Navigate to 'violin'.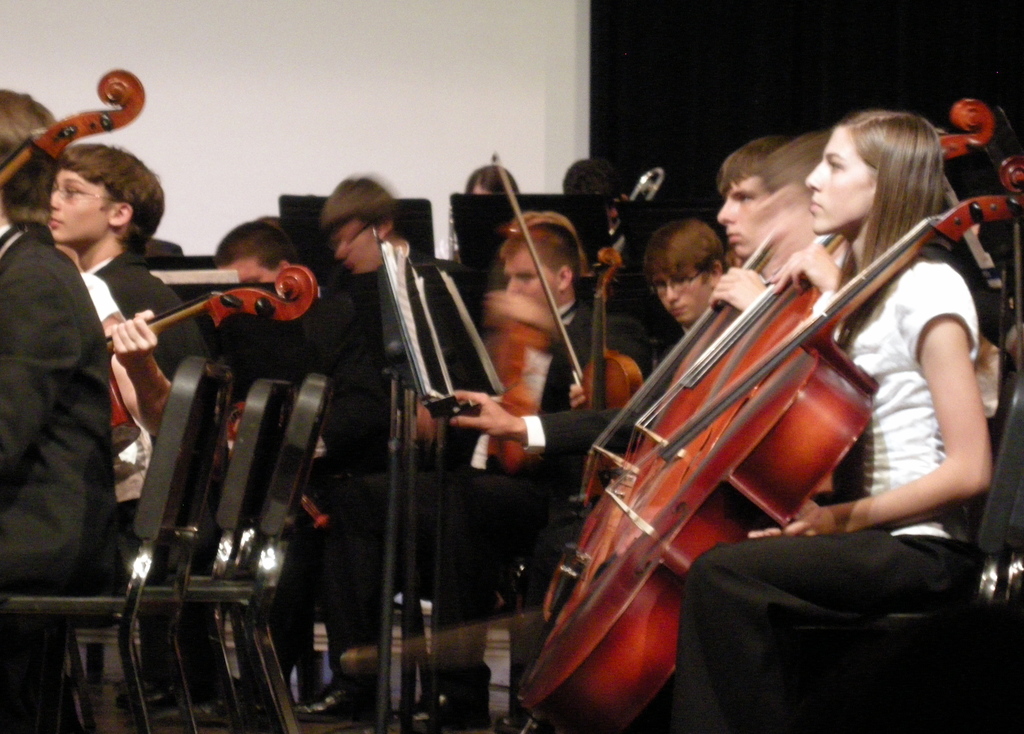
Navigation target: x1=0, y1=65, x2=147, y2=202.
